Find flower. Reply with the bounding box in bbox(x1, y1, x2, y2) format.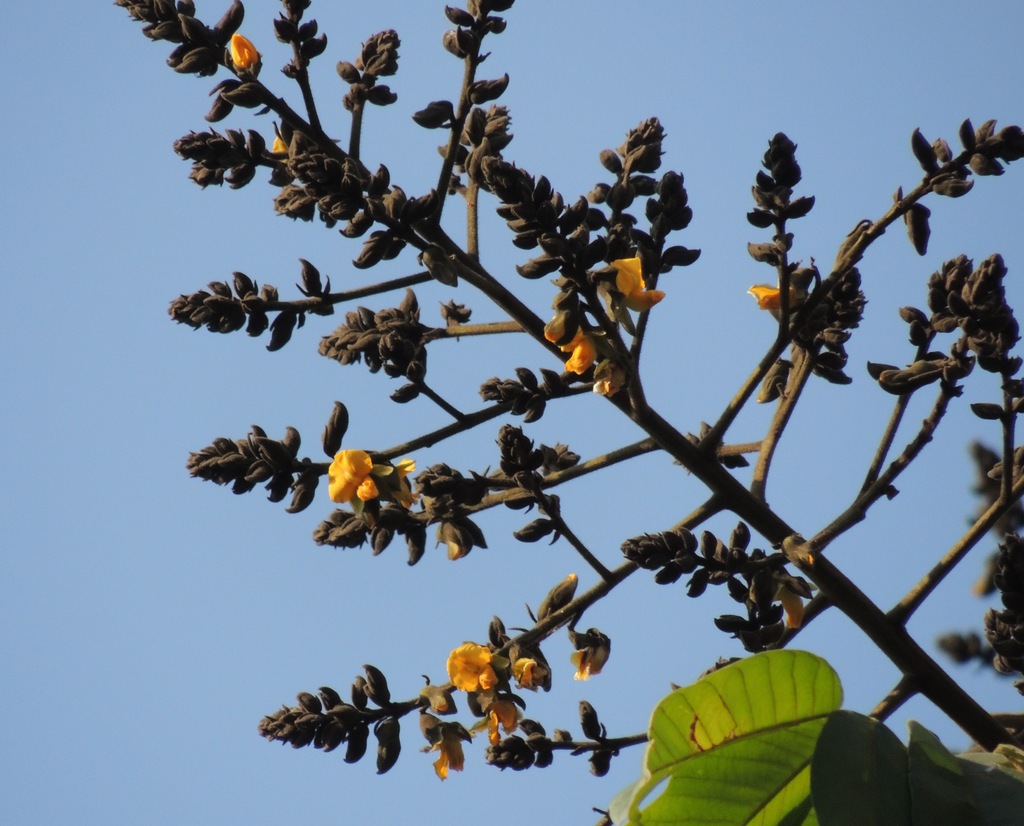
bbox(317, 435, 398, 531).
